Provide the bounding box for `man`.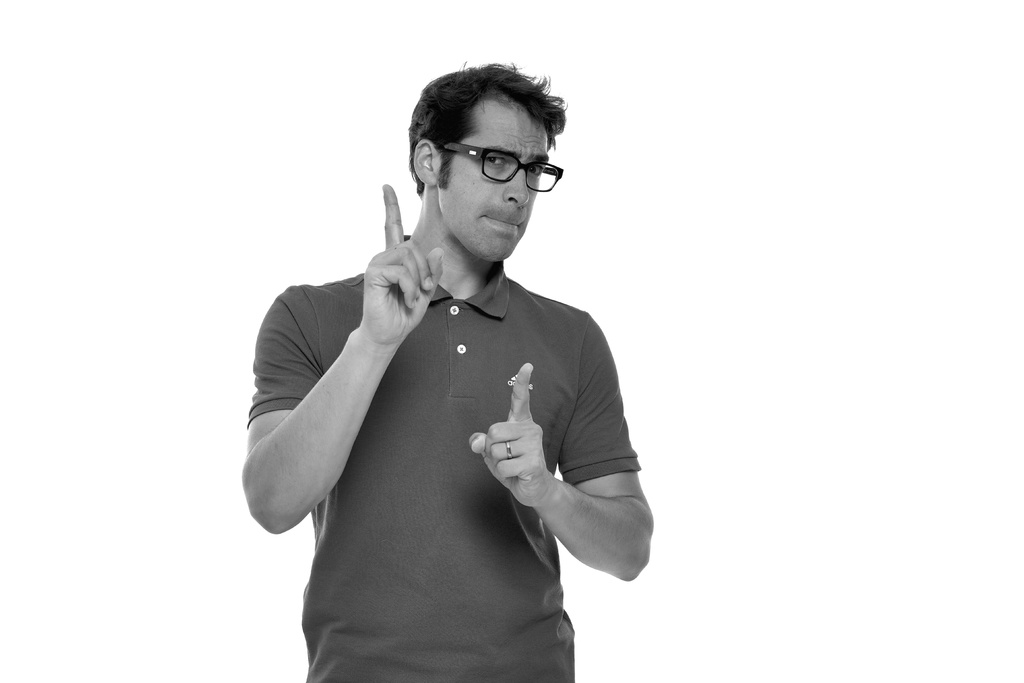
bbox(239, 53, 657, 682).
